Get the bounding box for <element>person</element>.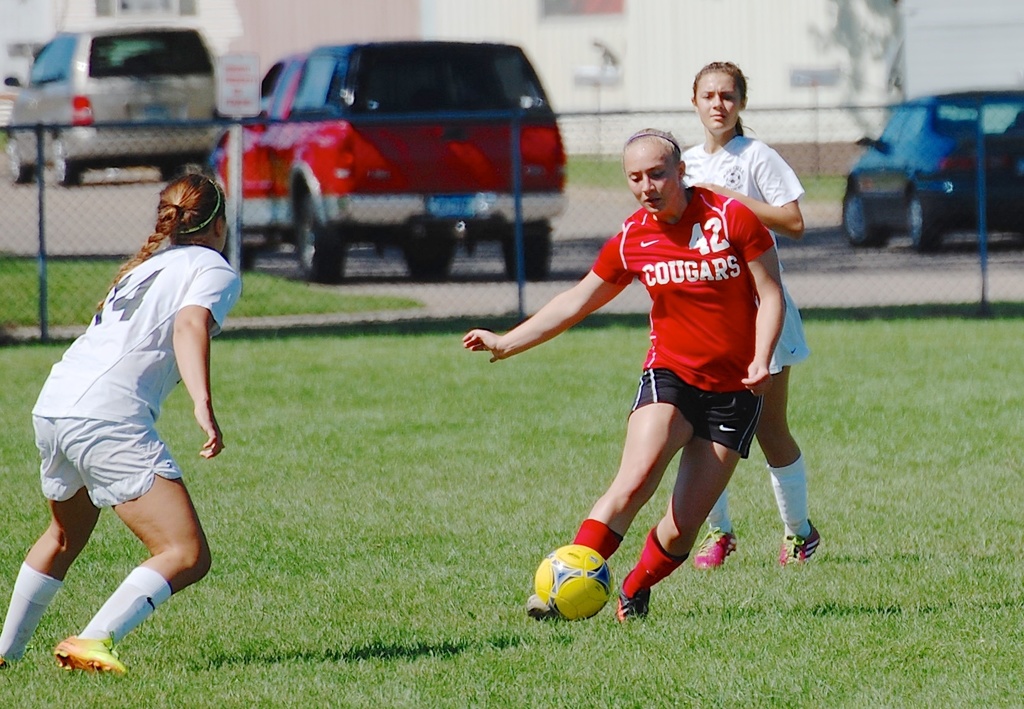
BBox(38, 152, 232, 700).
